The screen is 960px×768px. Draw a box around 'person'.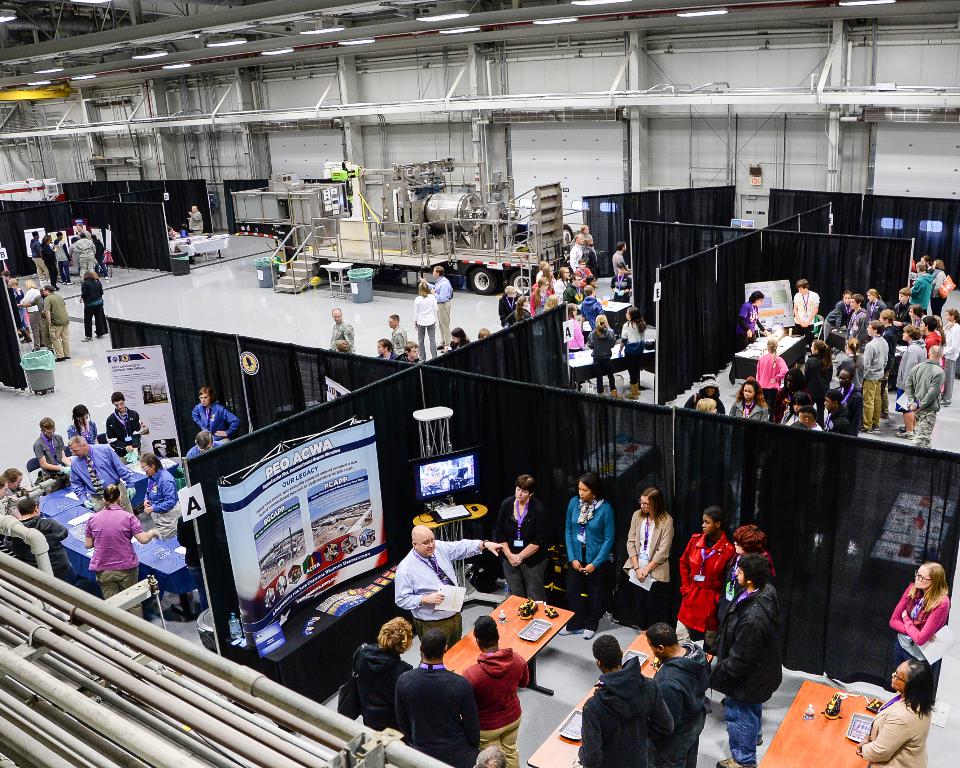
<bbox>16, 292, 52, 350</bbox>.
